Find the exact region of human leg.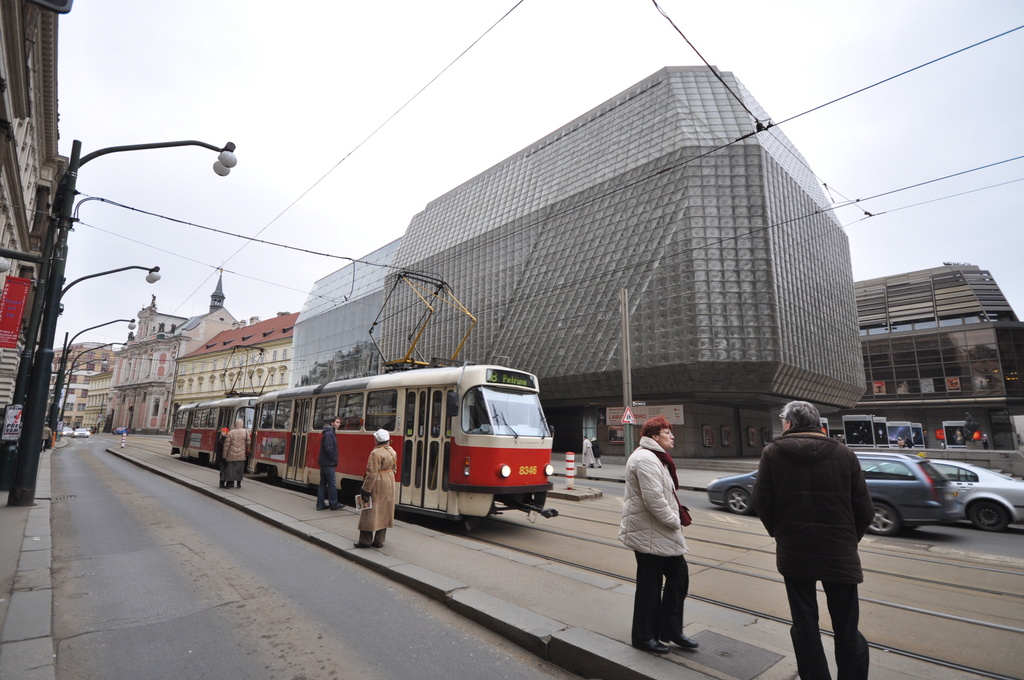
Exact region: (349,490,375,555).
